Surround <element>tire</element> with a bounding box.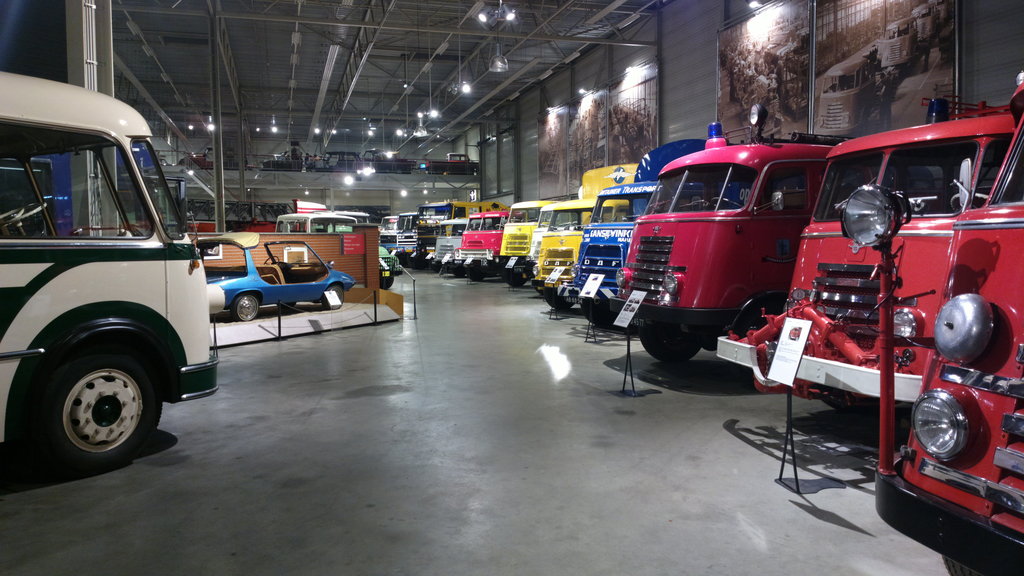
BBox(29, 338, 147, 456).
